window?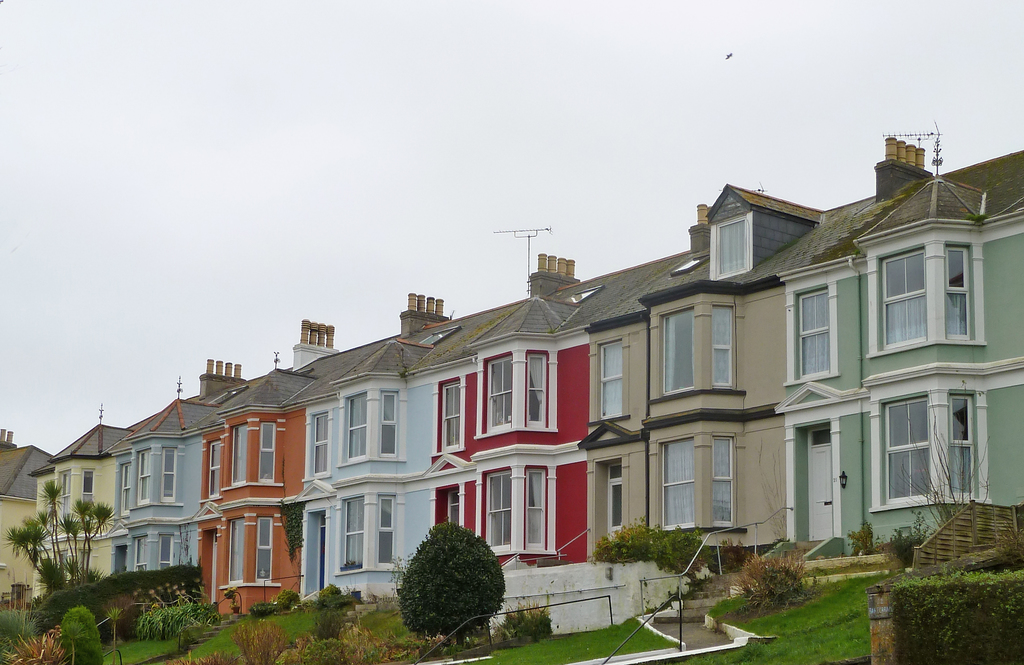
[257, 425, 271, 482]
